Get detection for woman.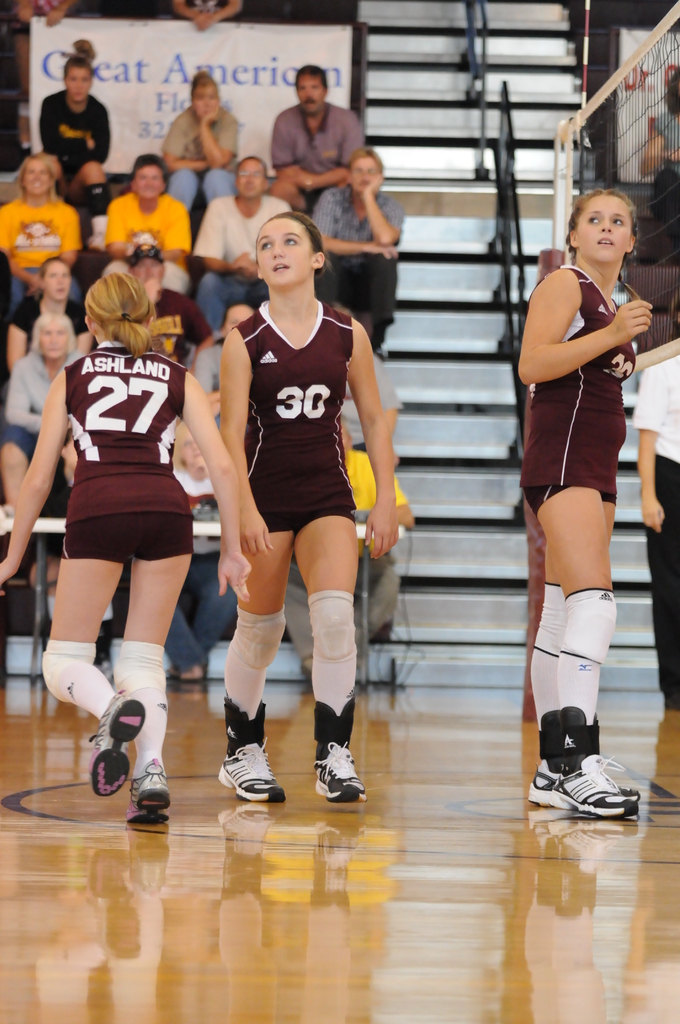
Detection: left=0, top=253, right=90, bottom=378.
